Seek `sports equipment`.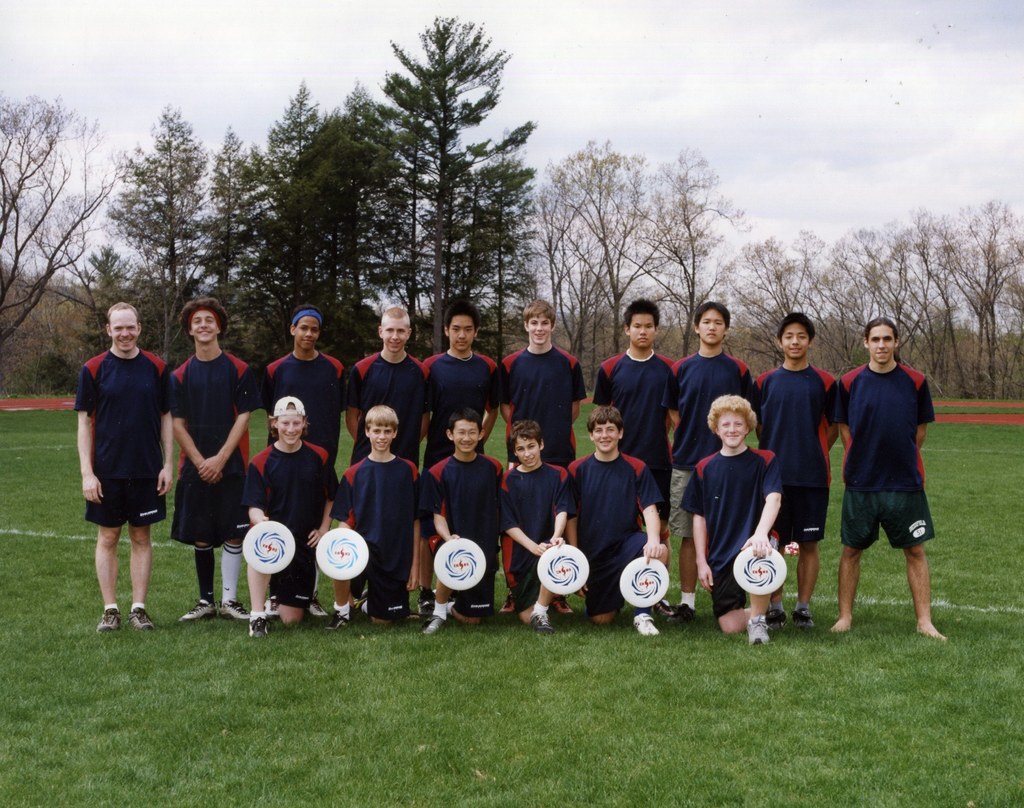
select_region(744, 617, 771, 645).
